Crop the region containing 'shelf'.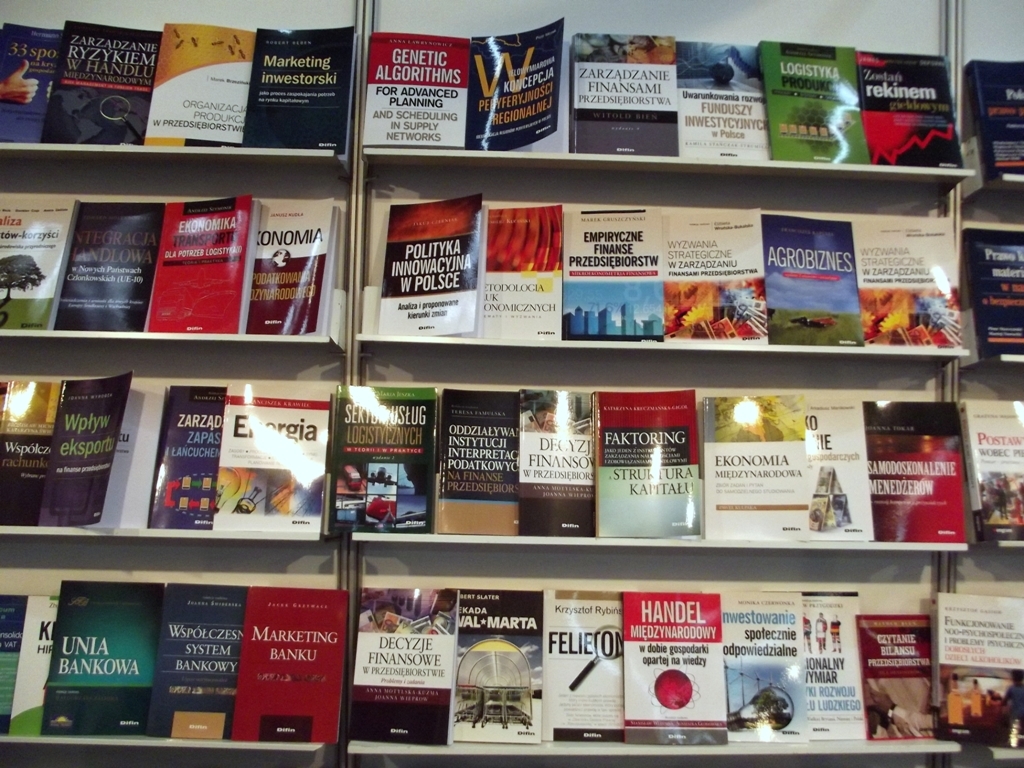
Crop region: [2,152,348,354].
